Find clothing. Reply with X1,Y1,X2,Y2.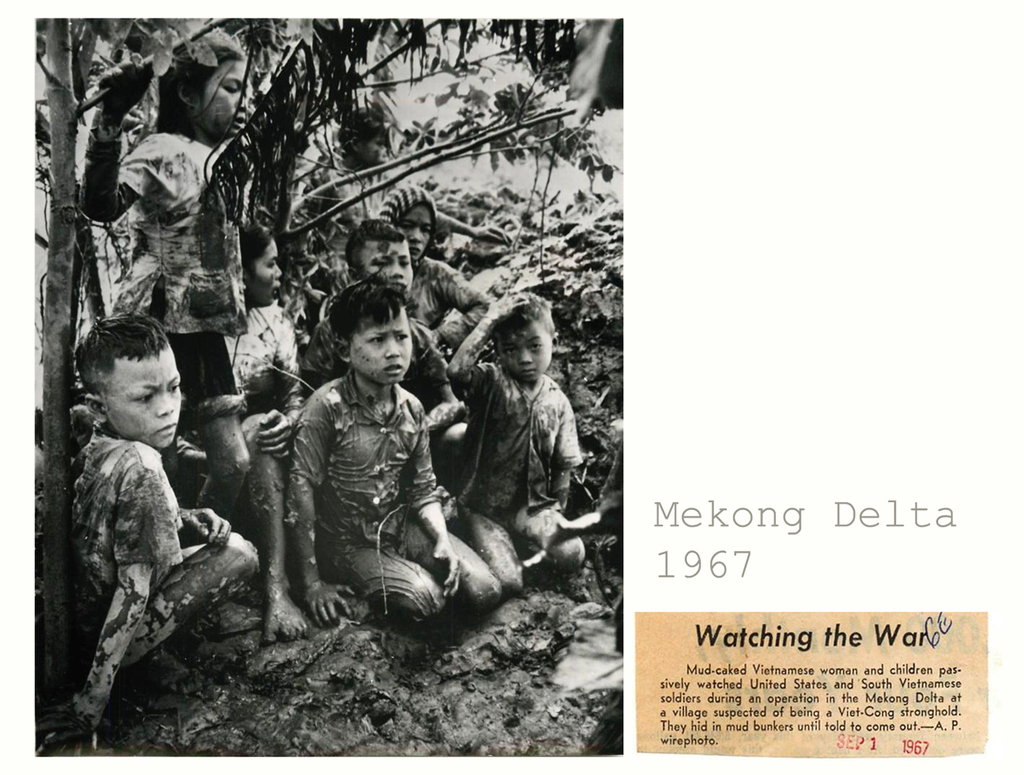
110,123,254,395.
